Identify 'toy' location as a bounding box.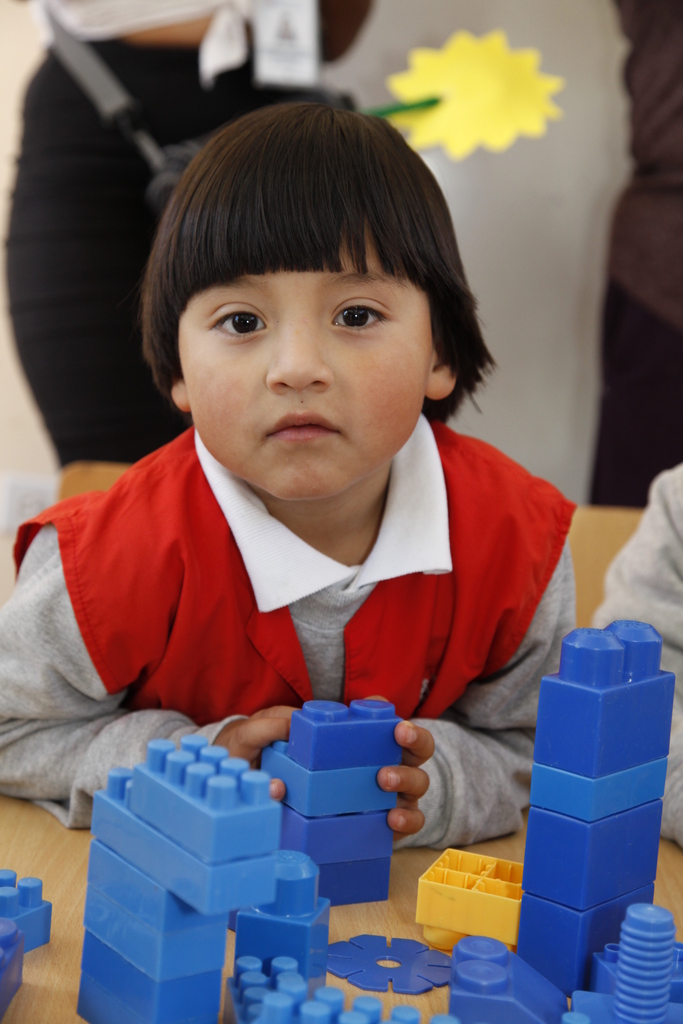
[x1=517, y1=609, x2=678, y2=993].
